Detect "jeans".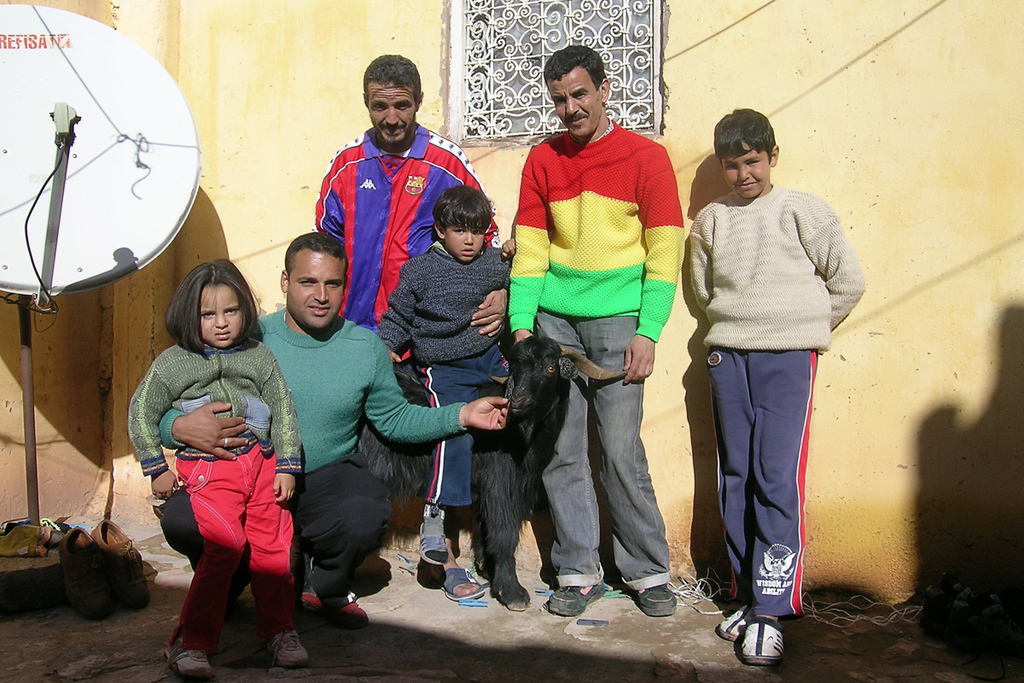
Detected at [x1=522, y1=312, x2=674, y2=588].
